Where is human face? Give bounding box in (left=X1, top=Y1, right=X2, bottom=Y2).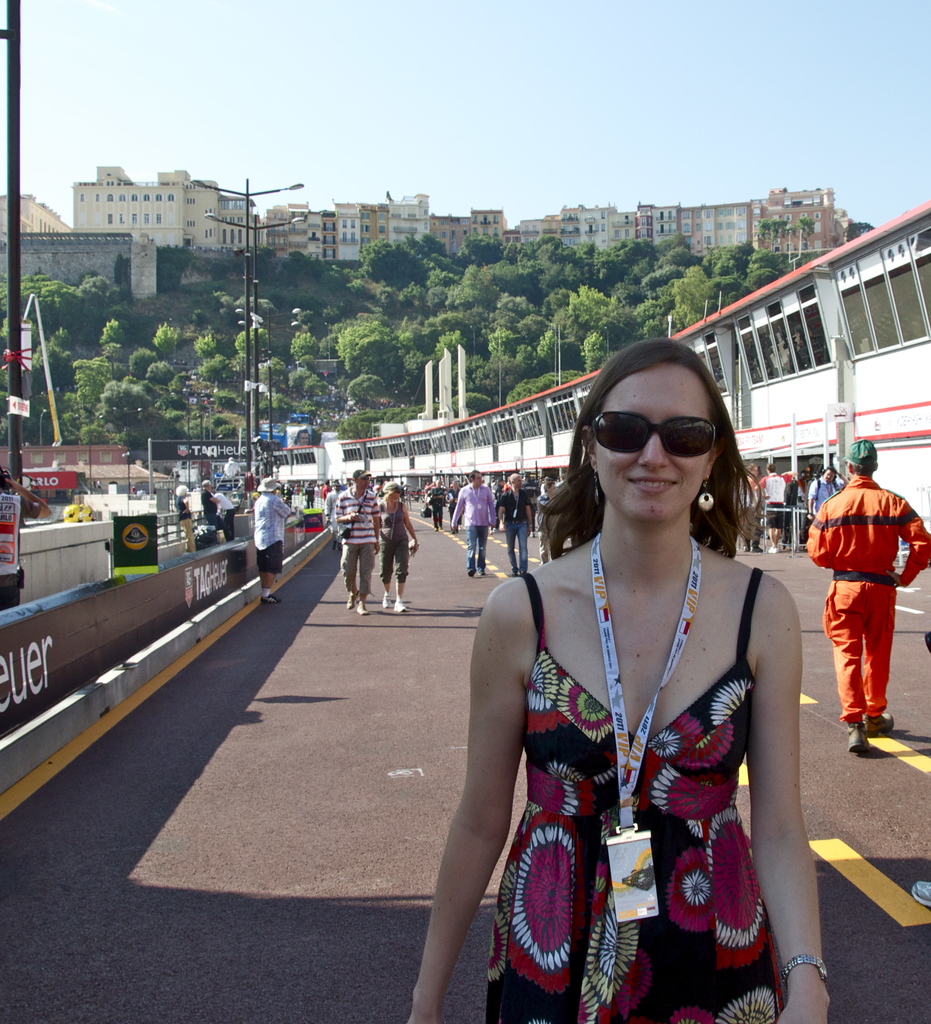
(left=383, top=476, right=408, bottom=508).
